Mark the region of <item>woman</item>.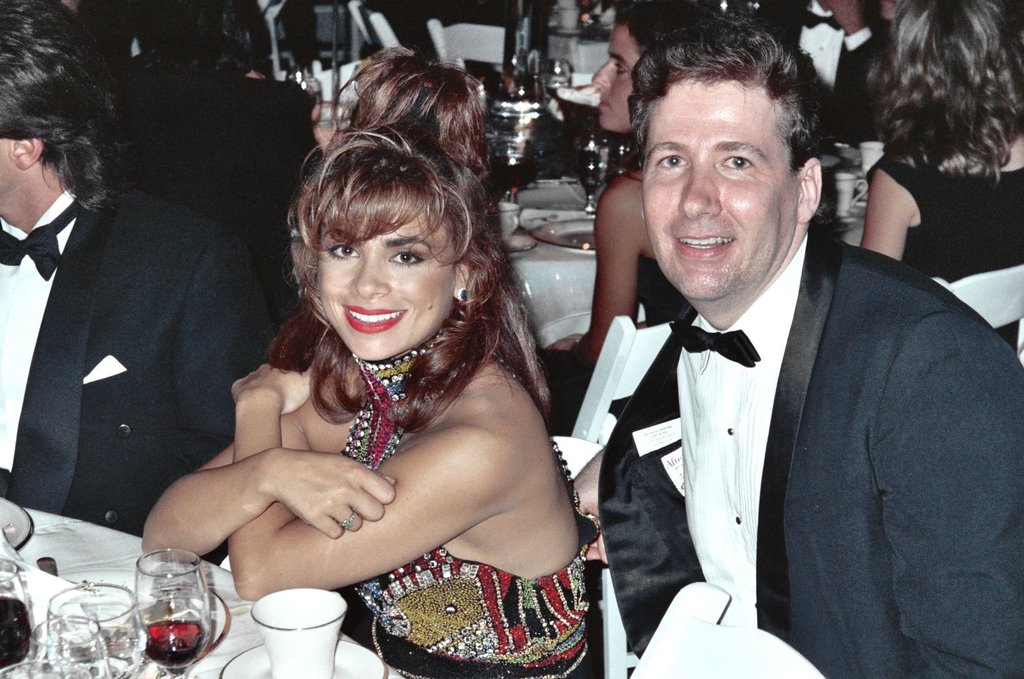
Region: crop(138, 58, 605, 678).
